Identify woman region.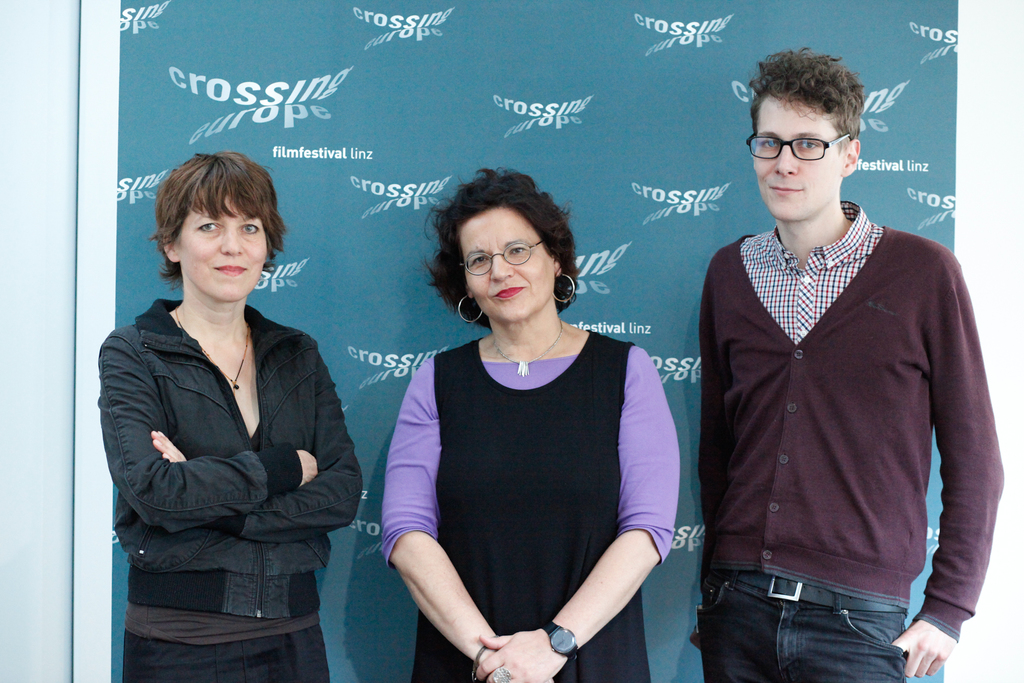
Region: rect(378, 169, 682, 682).
